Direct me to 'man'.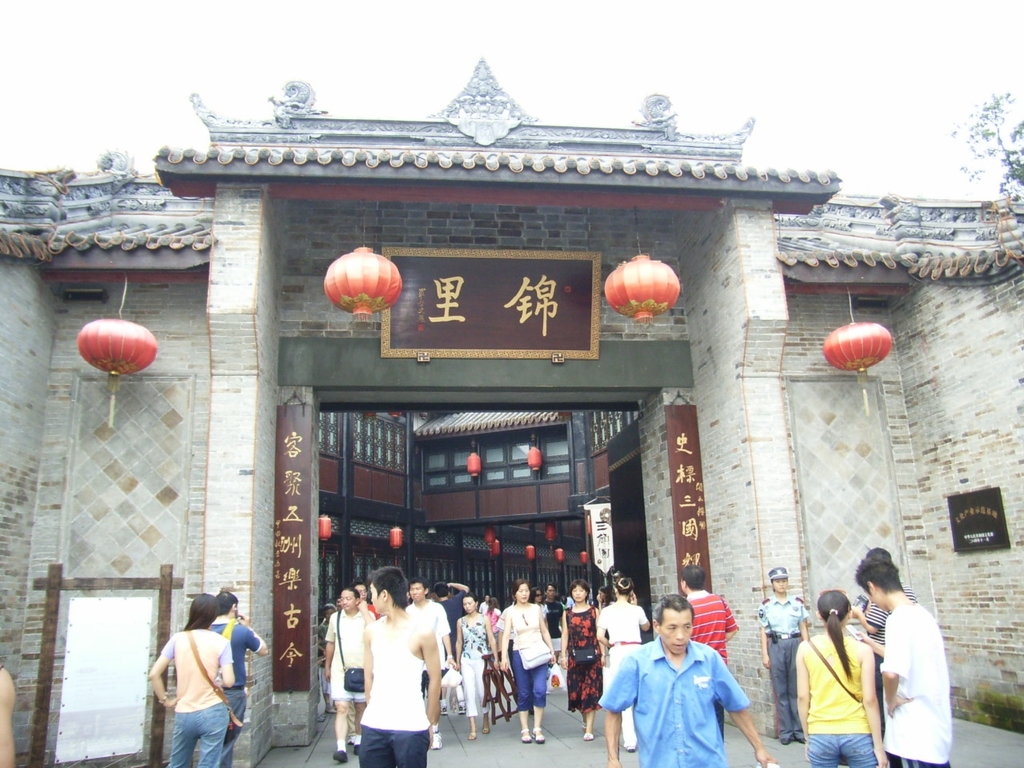
Direction: BBox(545, 582, 568, 658).
